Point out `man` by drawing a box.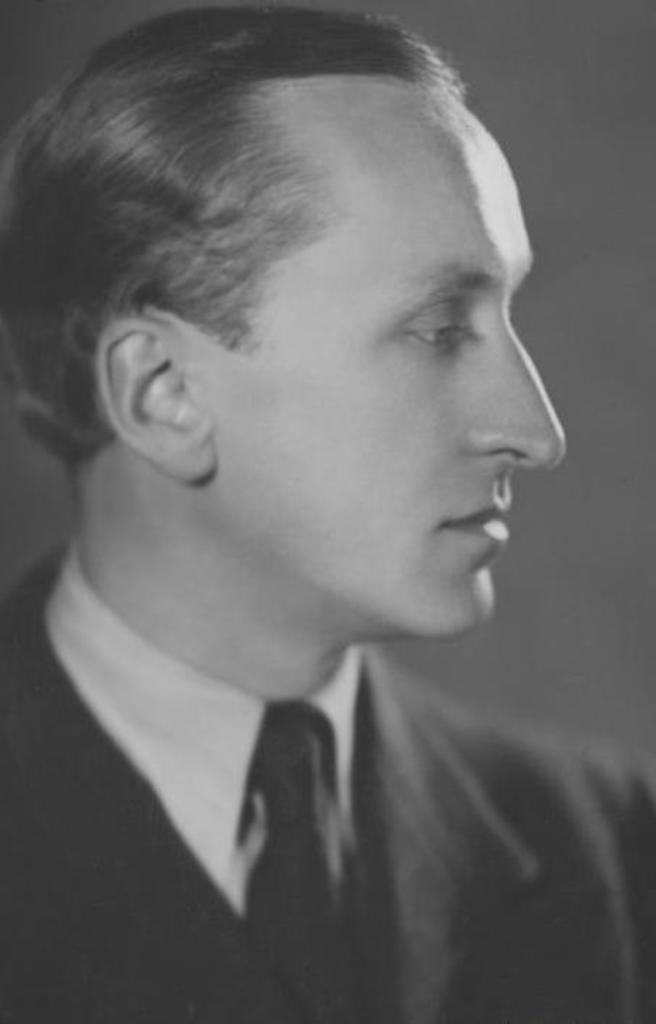
l=12, t=58, r=634, b=1008.
